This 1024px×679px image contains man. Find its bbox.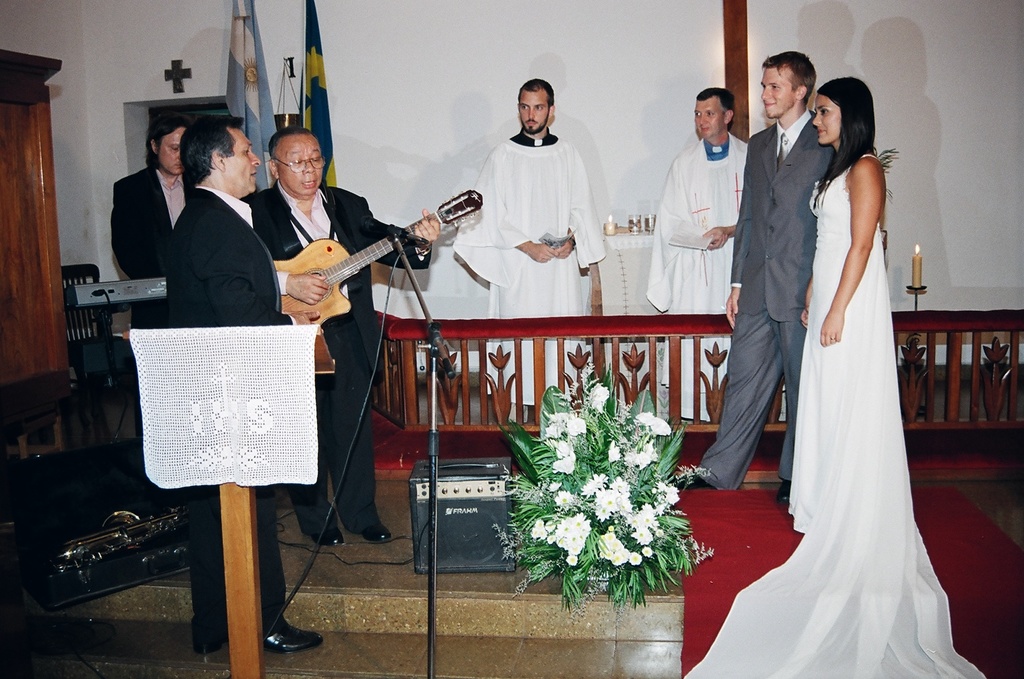
x1=452 y1=81 x2=602 y2=426.
